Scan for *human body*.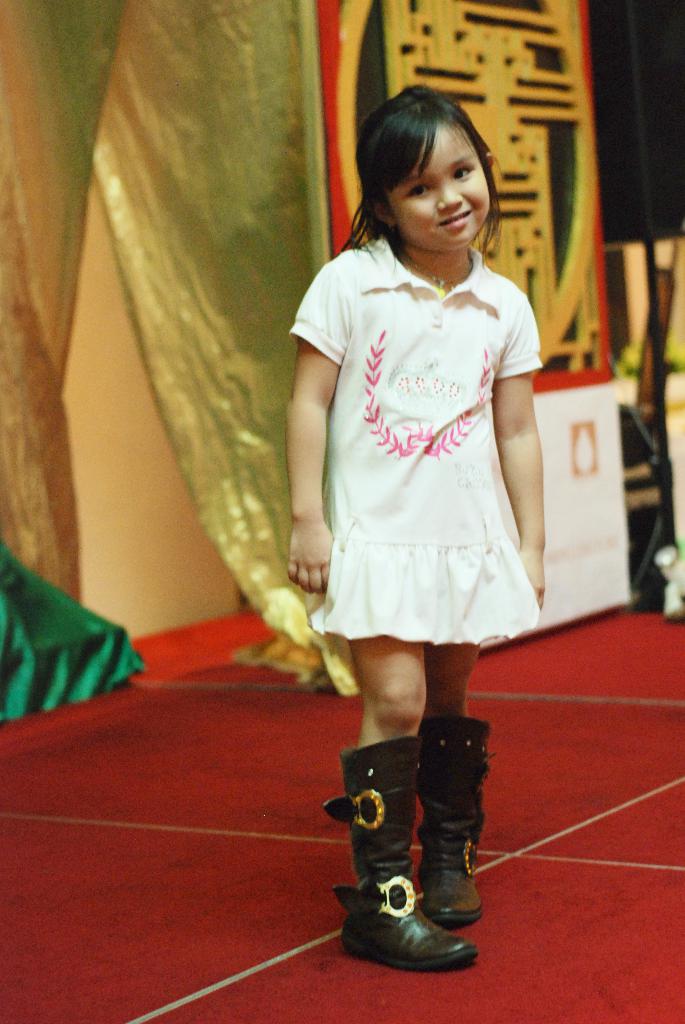
Scan result: {"left": 286, "top": 89, "right": 549, "bottom": 970}.
